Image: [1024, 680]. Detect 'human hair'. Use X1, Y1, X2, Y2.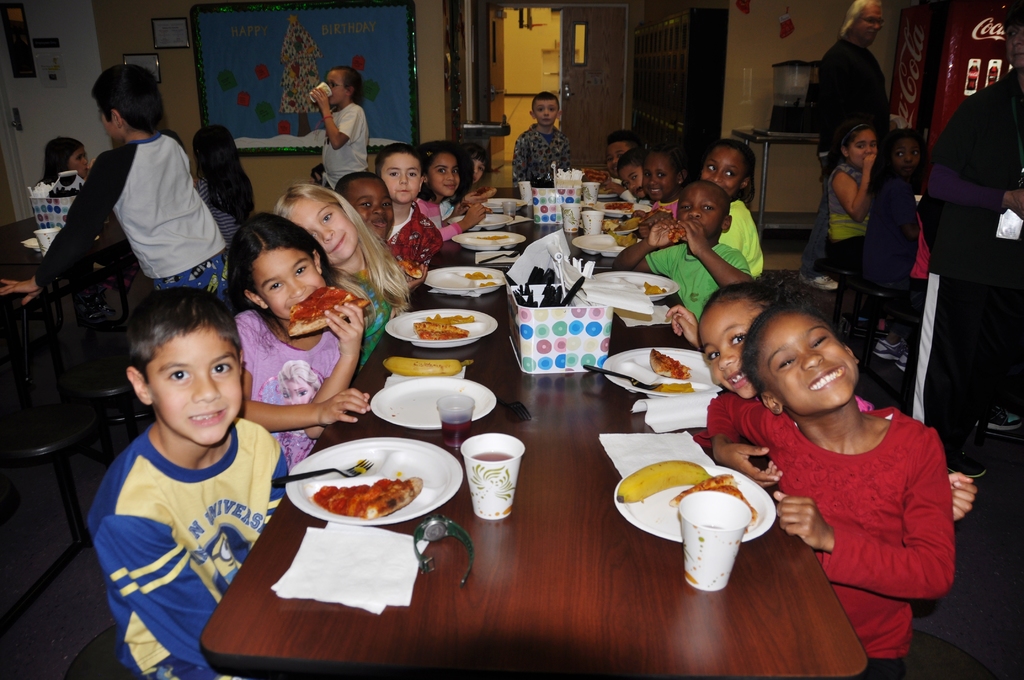
328, 65, 358, 98.
